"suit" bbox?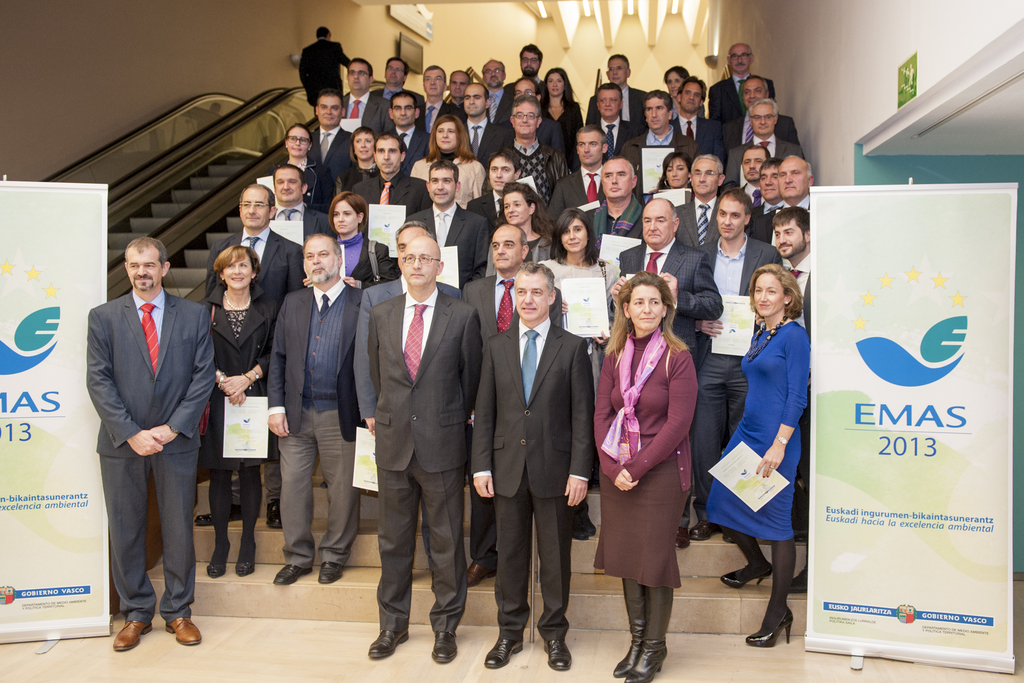
461,272,566,559
